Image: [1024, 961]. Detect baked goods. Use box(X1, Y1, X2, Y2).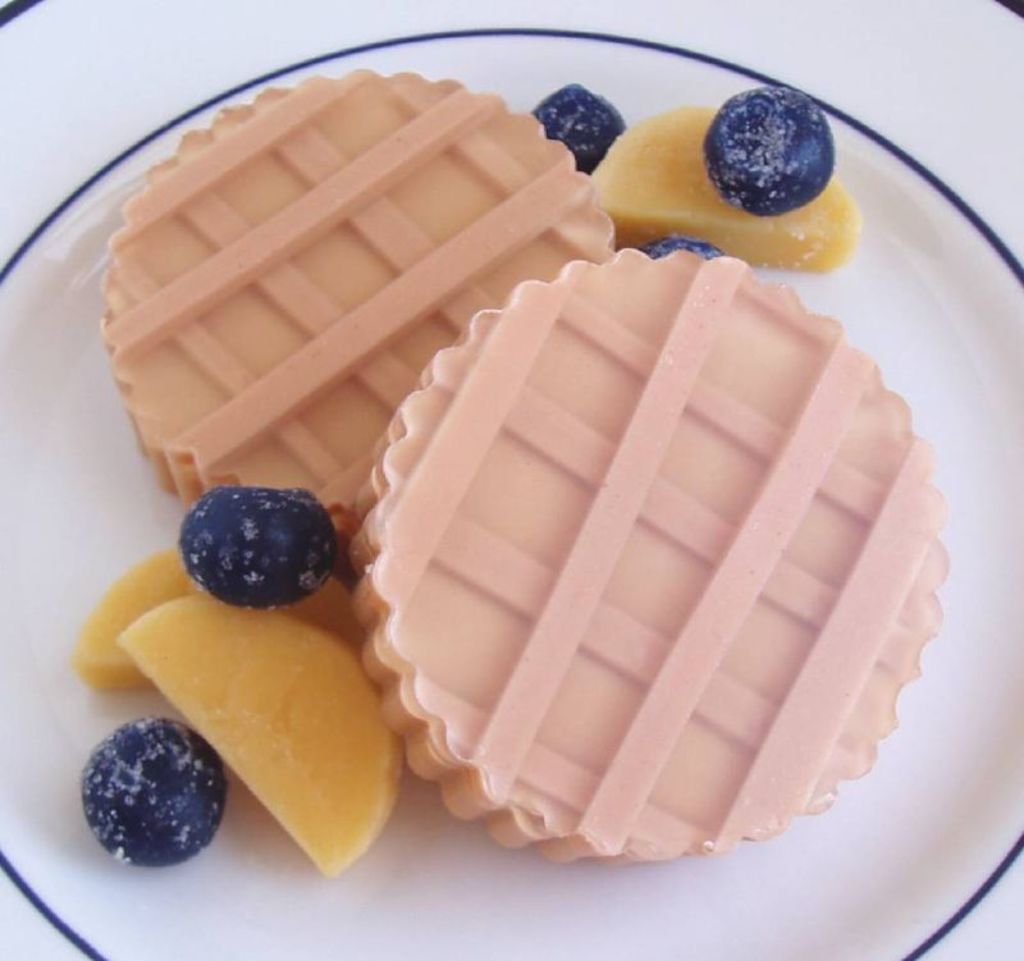
box(326, 278, 943, 879).
